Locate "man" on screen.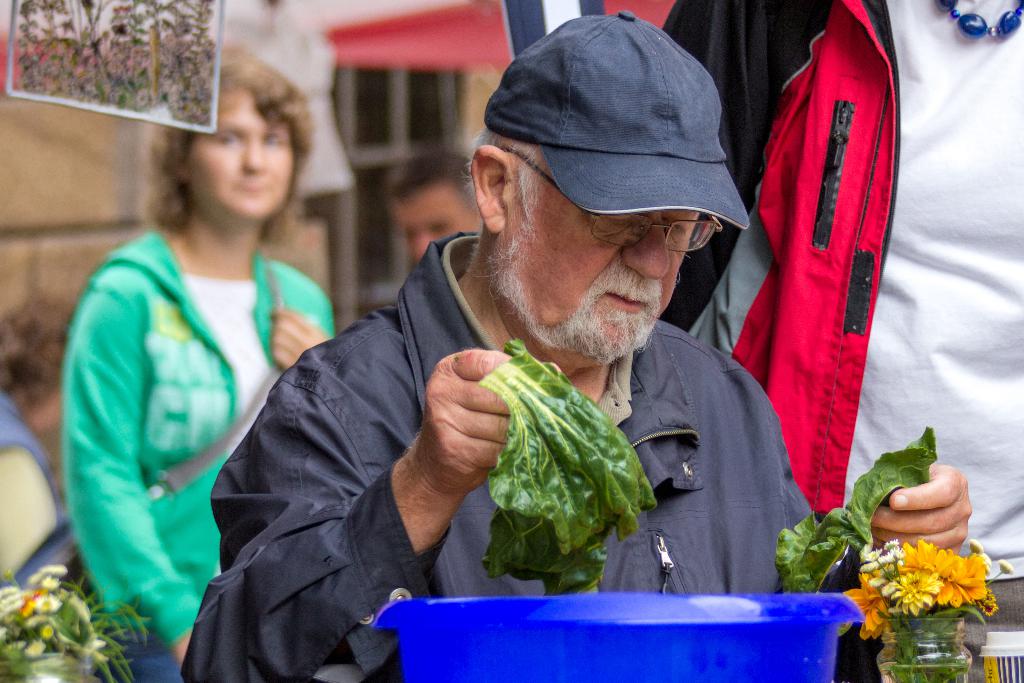
On screen at [x1=182, y1=7, x2=965, y2=682].
